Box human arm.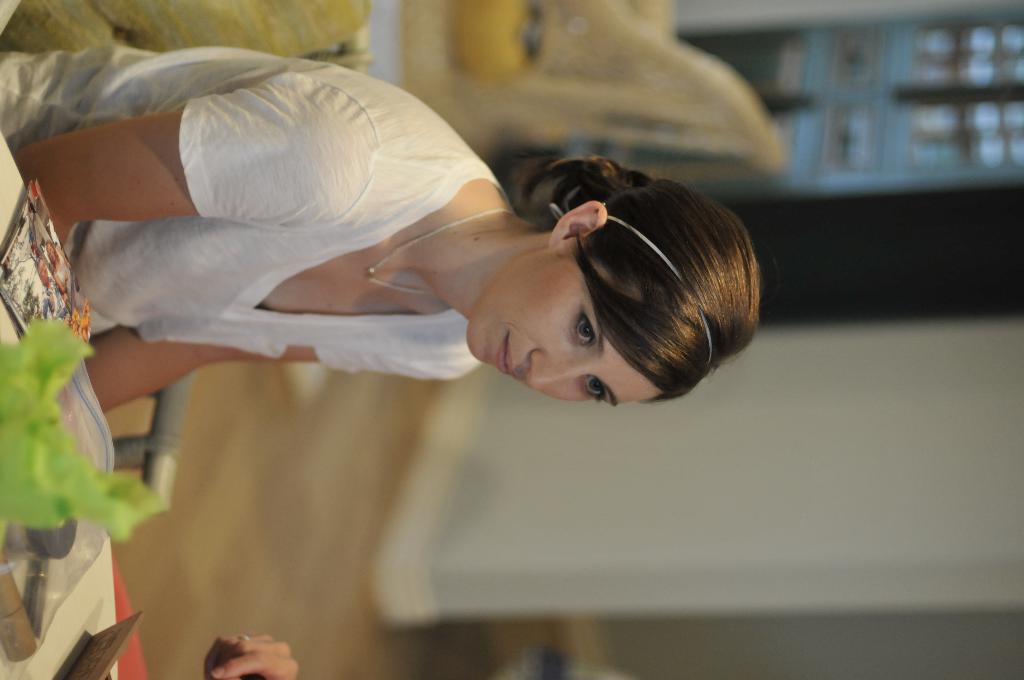
<bbox>13, 70, 370, 252</bbox>.
